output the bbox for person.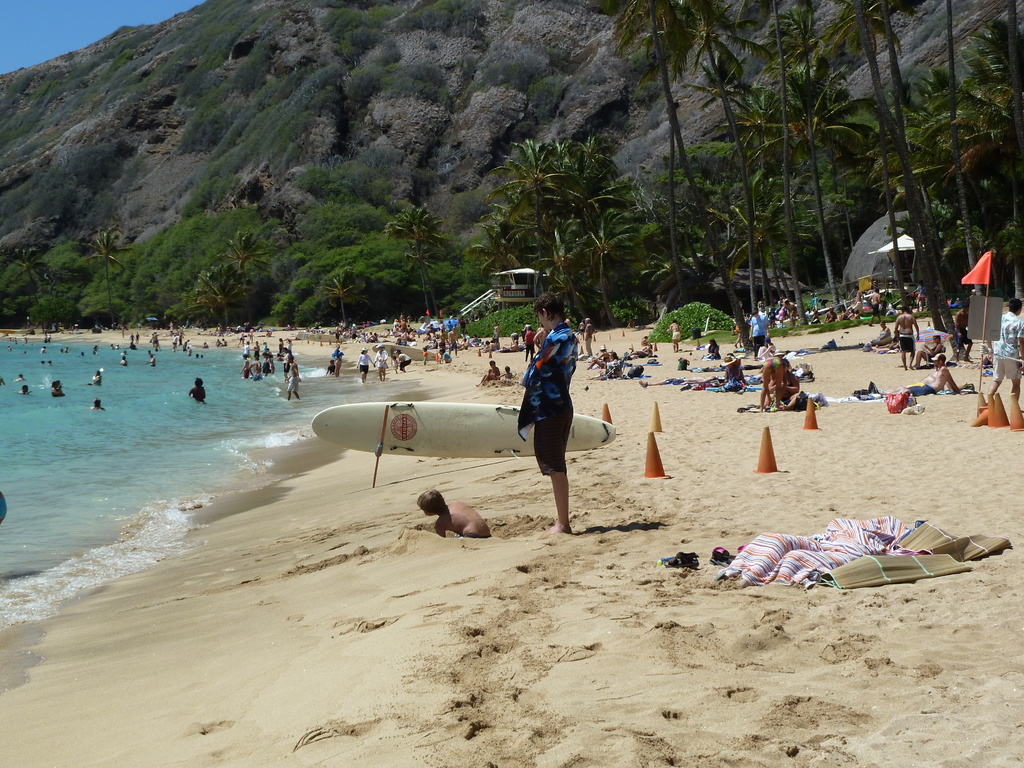
Rect(724, 353, 747, 387).
